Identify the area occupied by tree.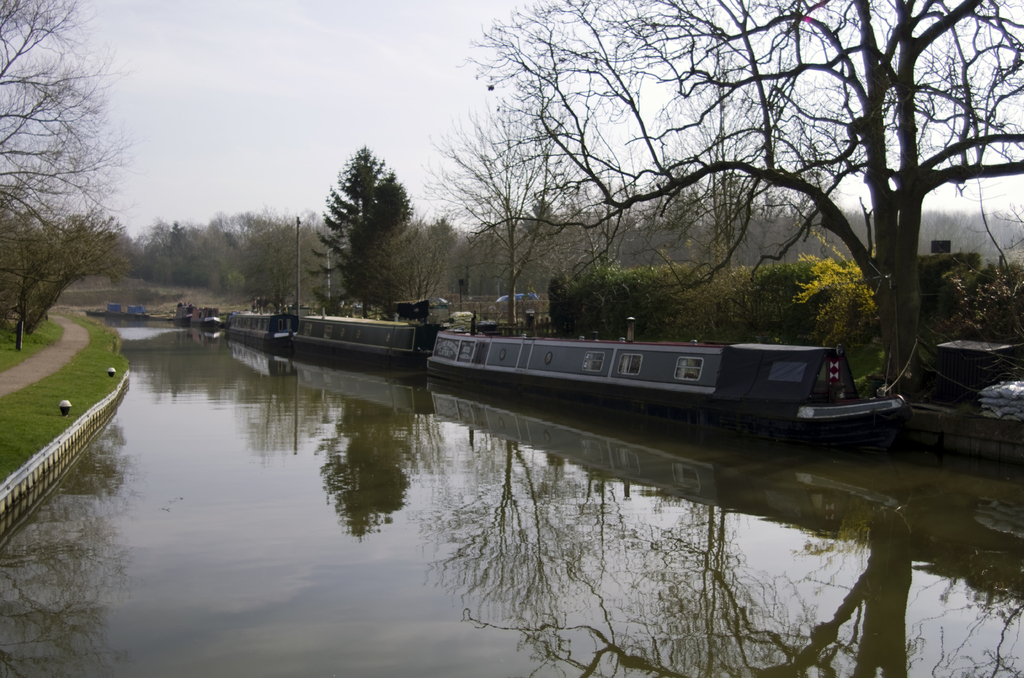
Area: (x1=425, y1=81, x2=571, y2=330).
